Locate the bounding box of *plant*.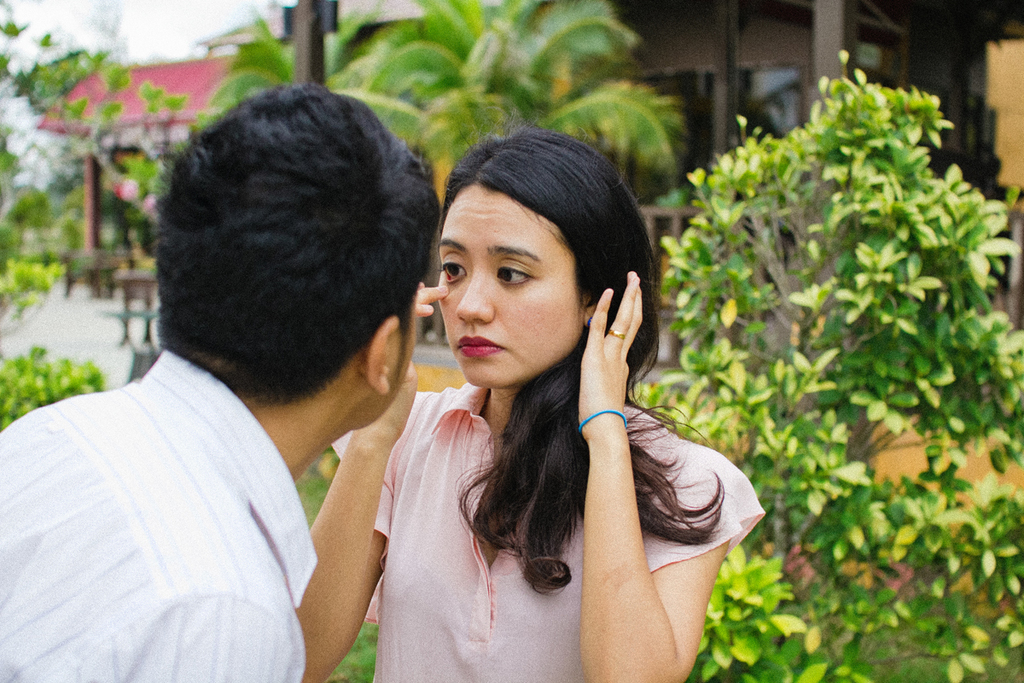
Bounding box: pyautogui.locateOnScreen(195, 0, 433, 189).
